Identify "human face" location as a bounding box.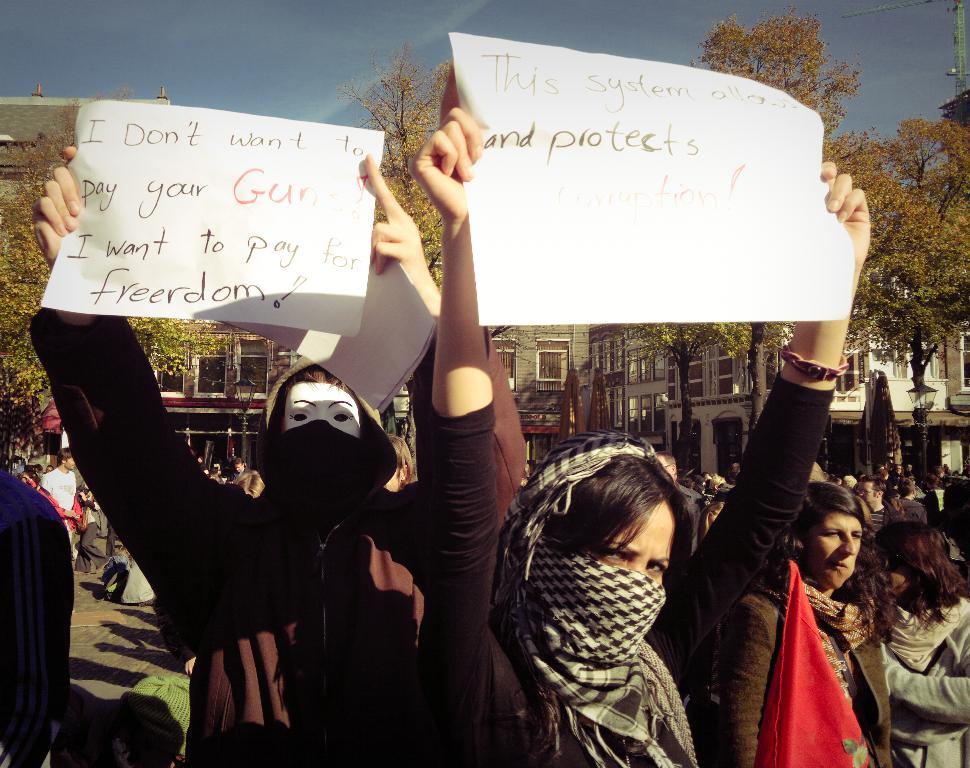
(left=580, top=501, right=672, bottom=576).
